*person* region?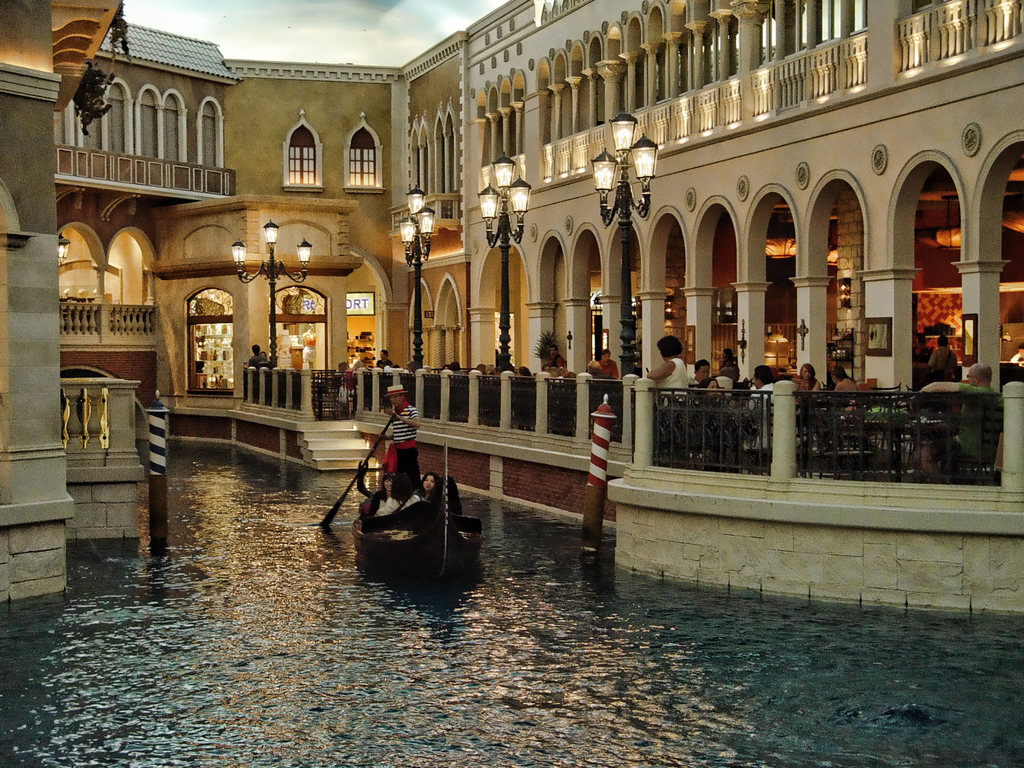
box=[556, 369, 582, 402]
